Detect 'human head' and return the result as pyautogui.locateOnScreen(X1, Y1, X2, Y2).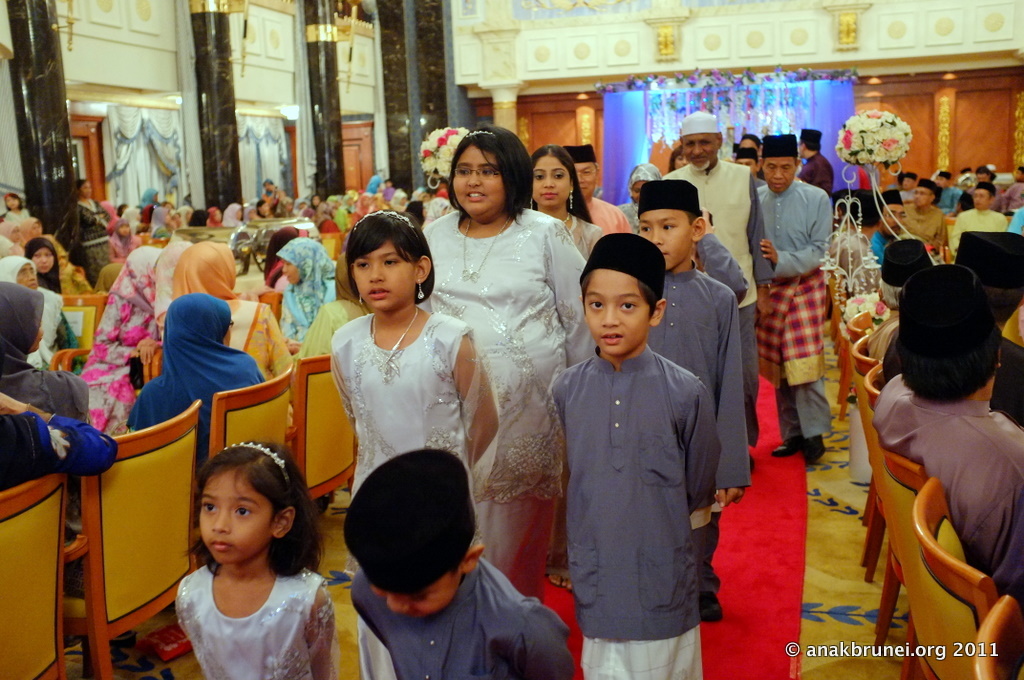
pyautogui.locateOnScreen(935, 172, 948, 189).
